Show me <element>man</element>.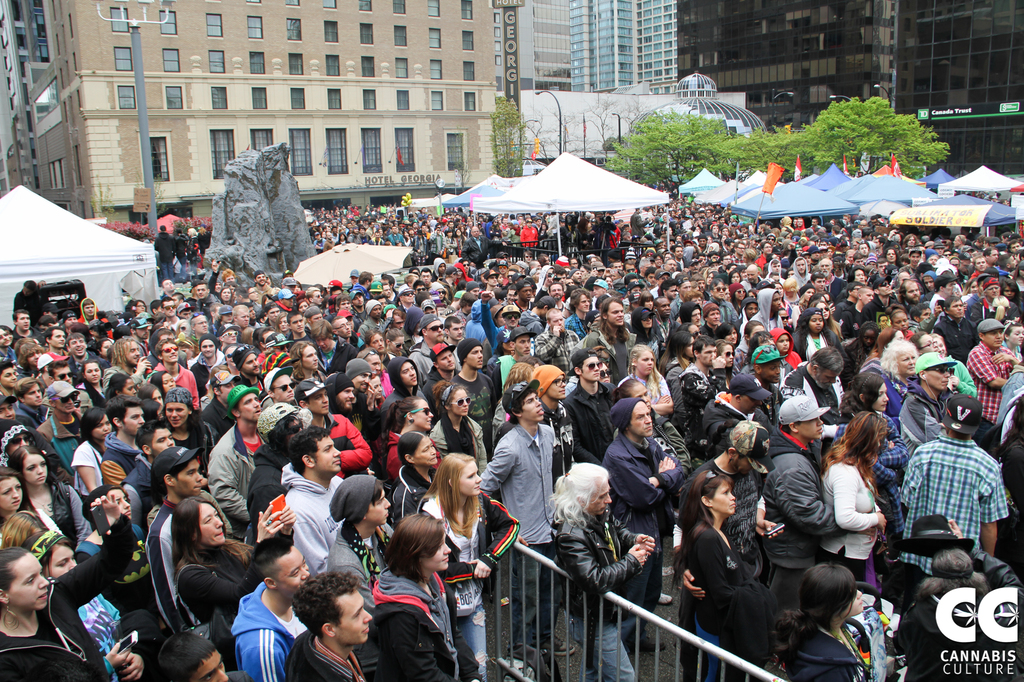
<element>man</element> is here: {"x1": 284, "y1": 276, "x2": 301, "y2": 288}.
